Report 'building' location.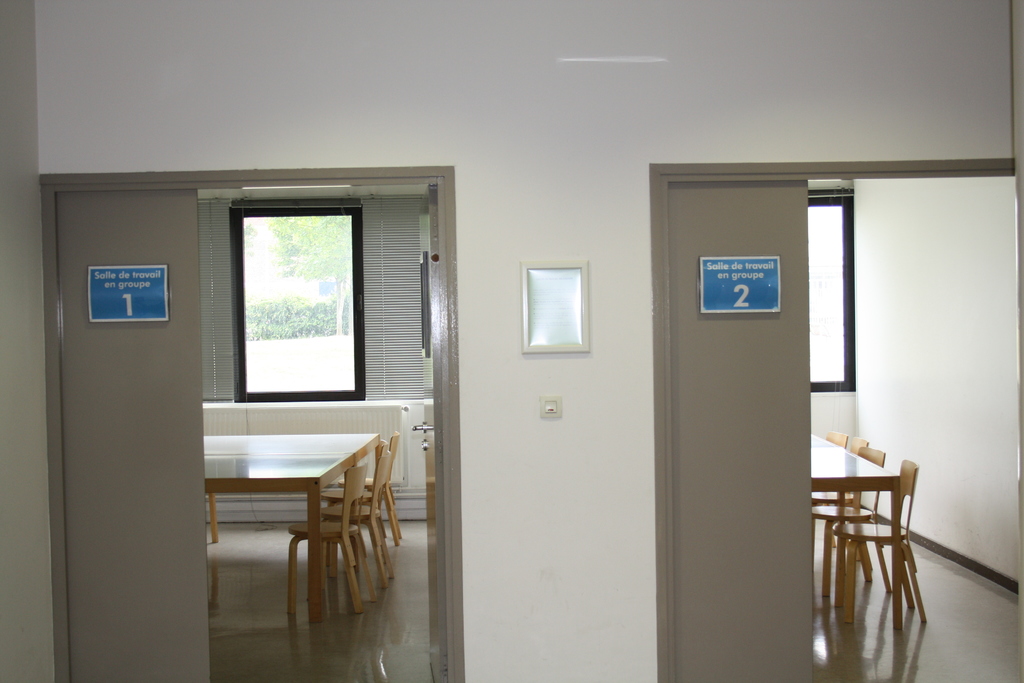
Report: box(0, 0, 1023, 682).
